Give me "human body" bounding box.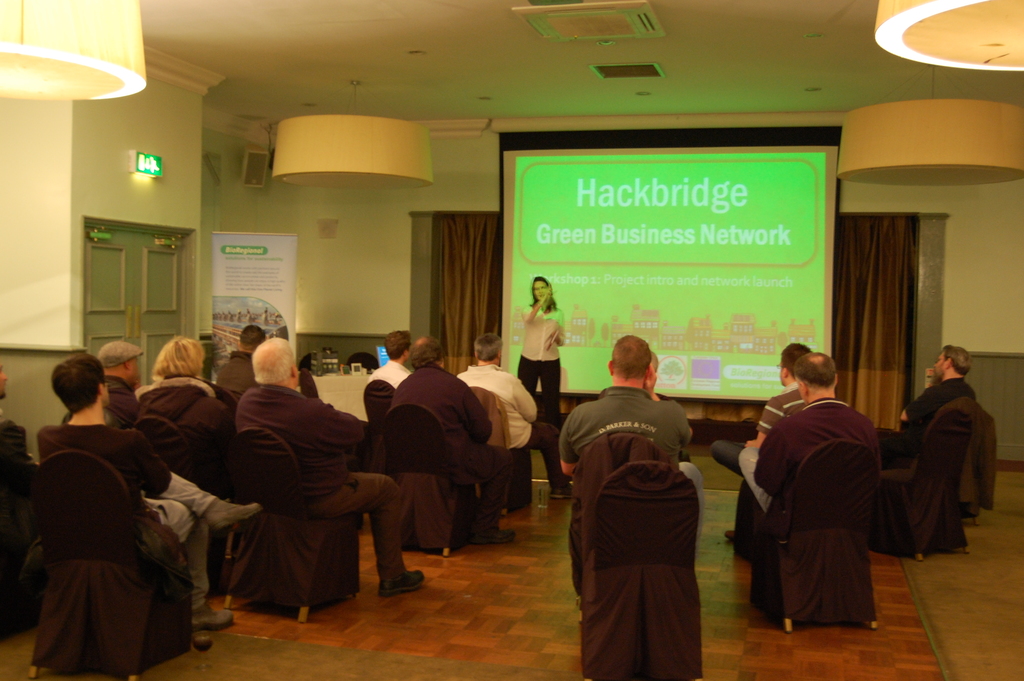
365, 333, 412, 391.
